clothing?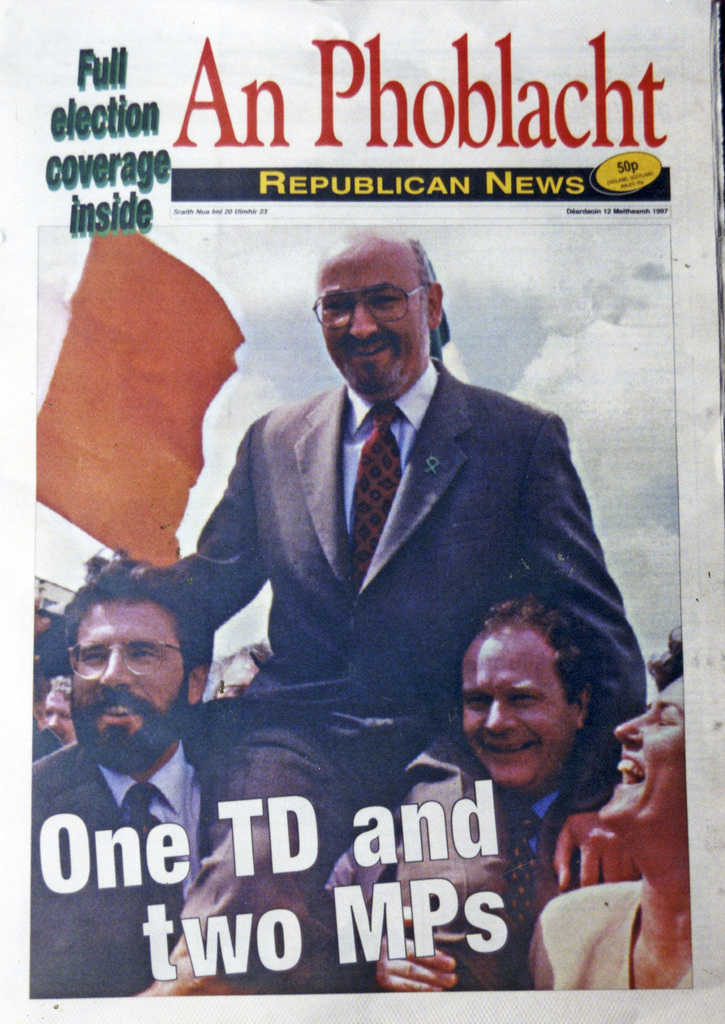
528:886:703:991
